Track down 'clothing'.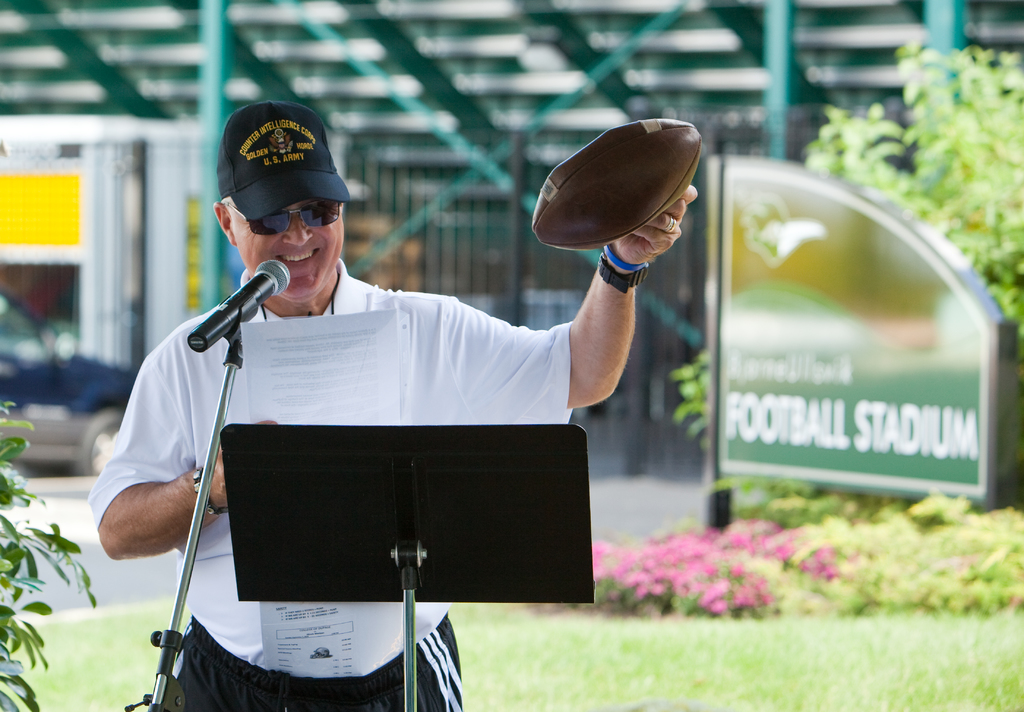
Tracked to detection(109, 178, 646, 637).
